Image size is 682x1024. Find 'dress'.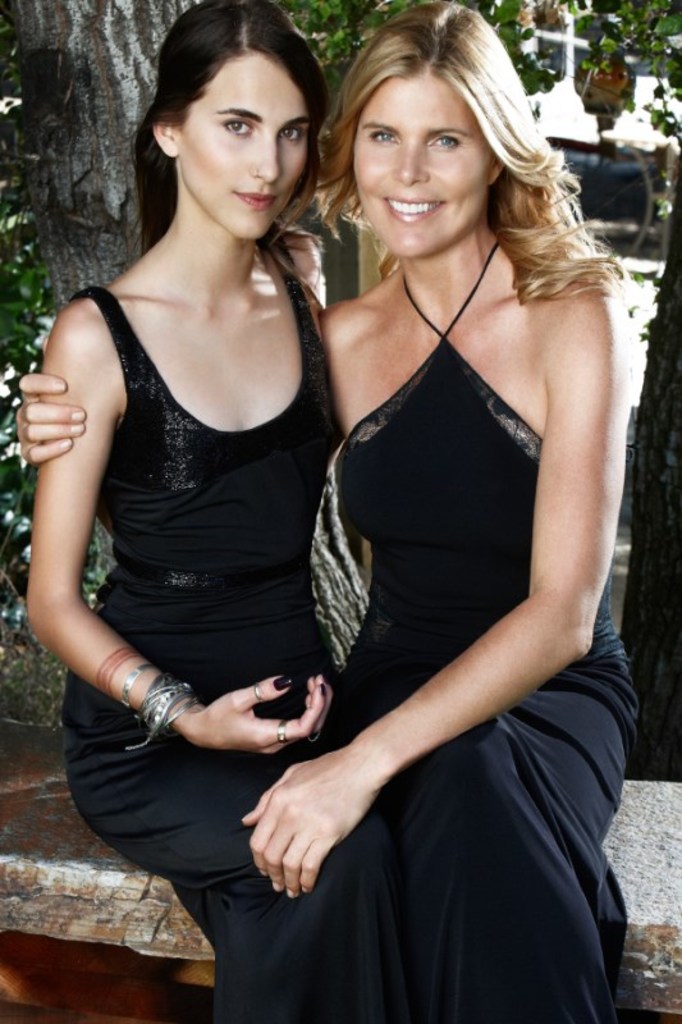
310:236:640:1023.
